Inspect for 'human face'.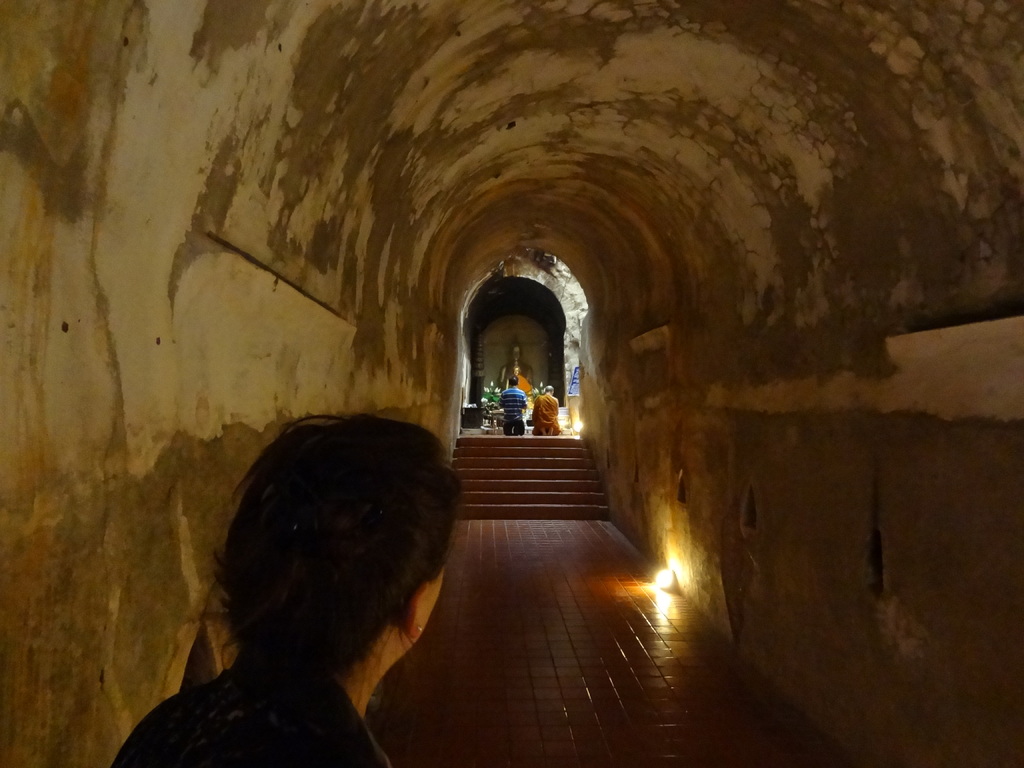
Inspection: Rect(422, 568, 445, 636).
